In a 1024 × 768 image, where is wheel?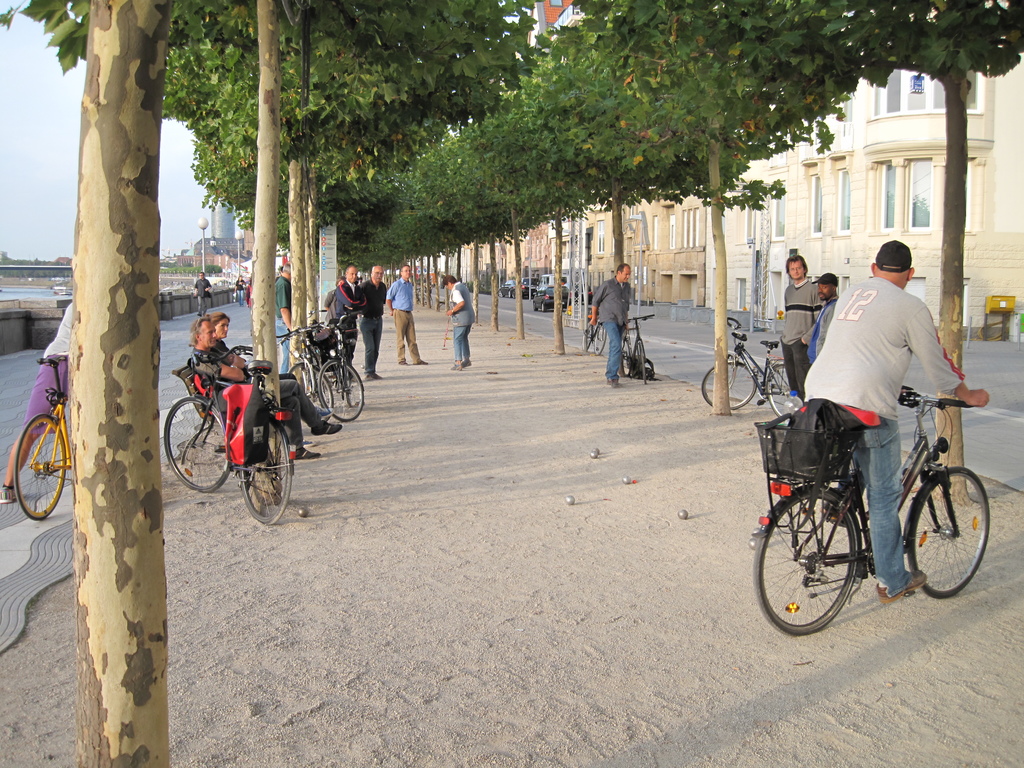
pyautogui.locateOnScreen(583, 324, 593, 351).
